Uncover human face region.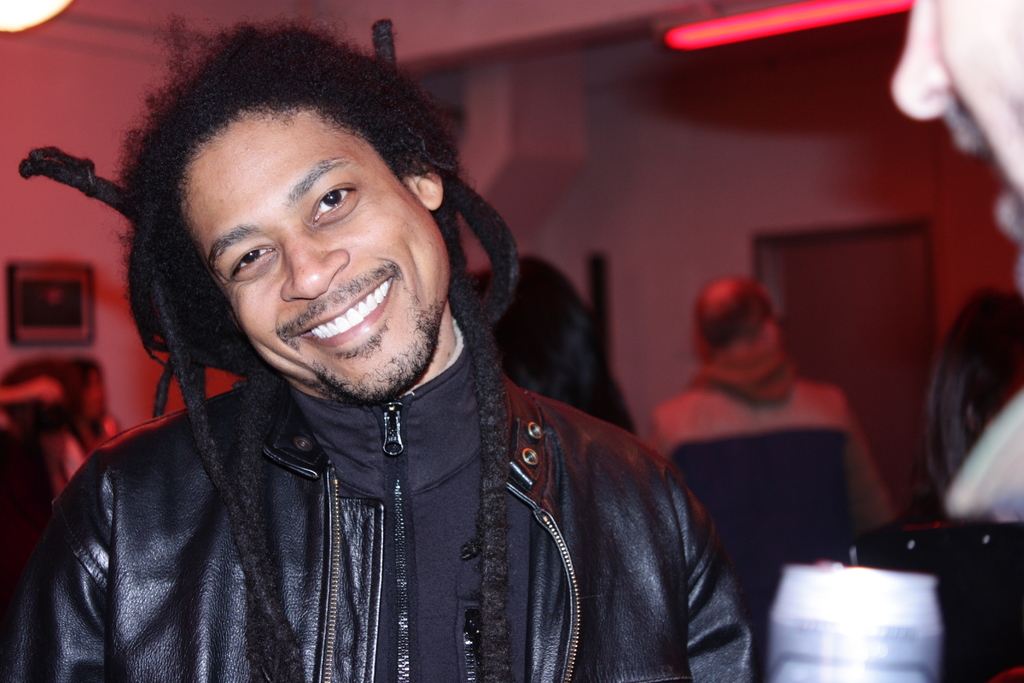
Uncovered: (x1=890, y1=0, x2=1023, y2=242).
